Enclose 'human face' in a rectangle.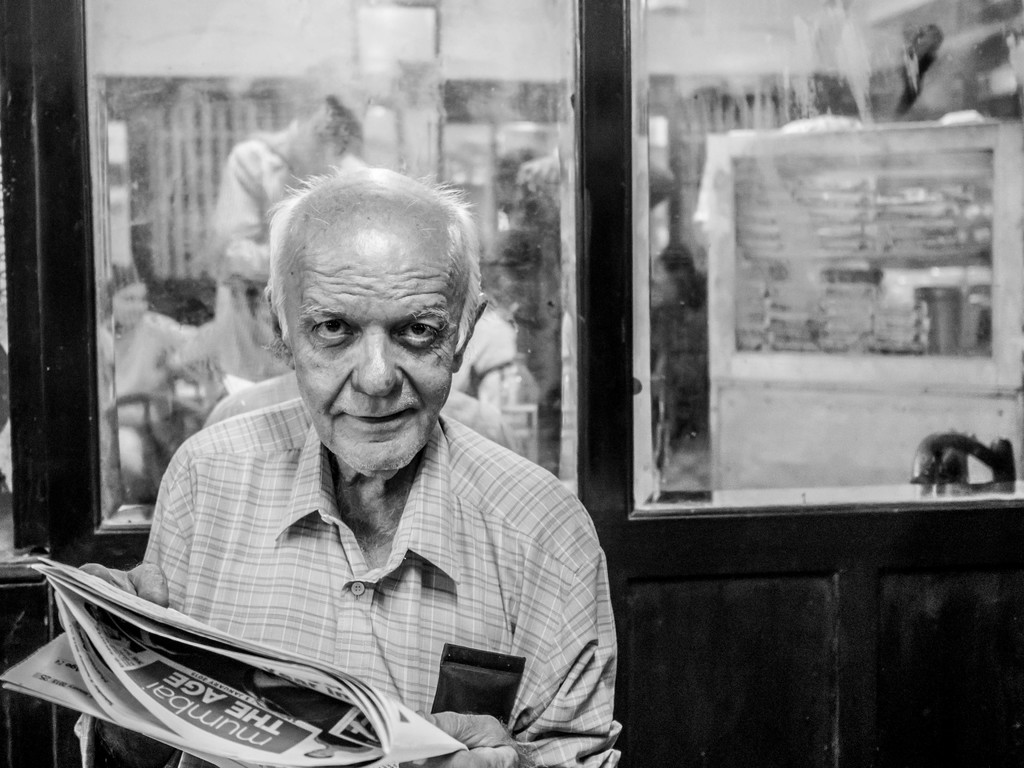
[x1=113, y1=282, x2=149, y2=326].
